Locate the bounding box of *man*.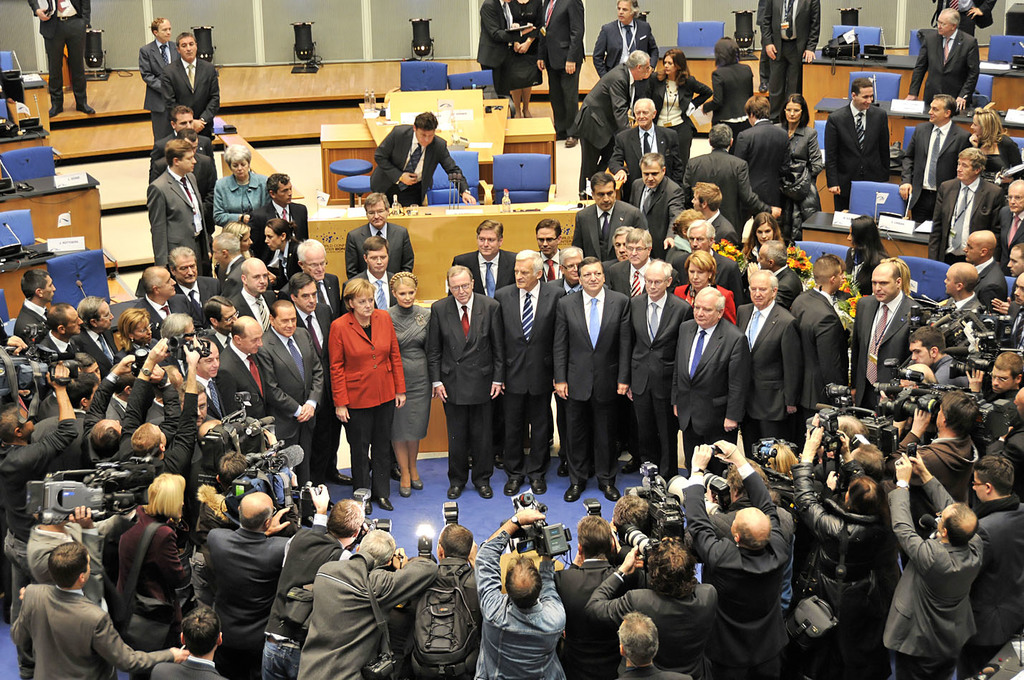
Bounding box: [151,608,254,679].
